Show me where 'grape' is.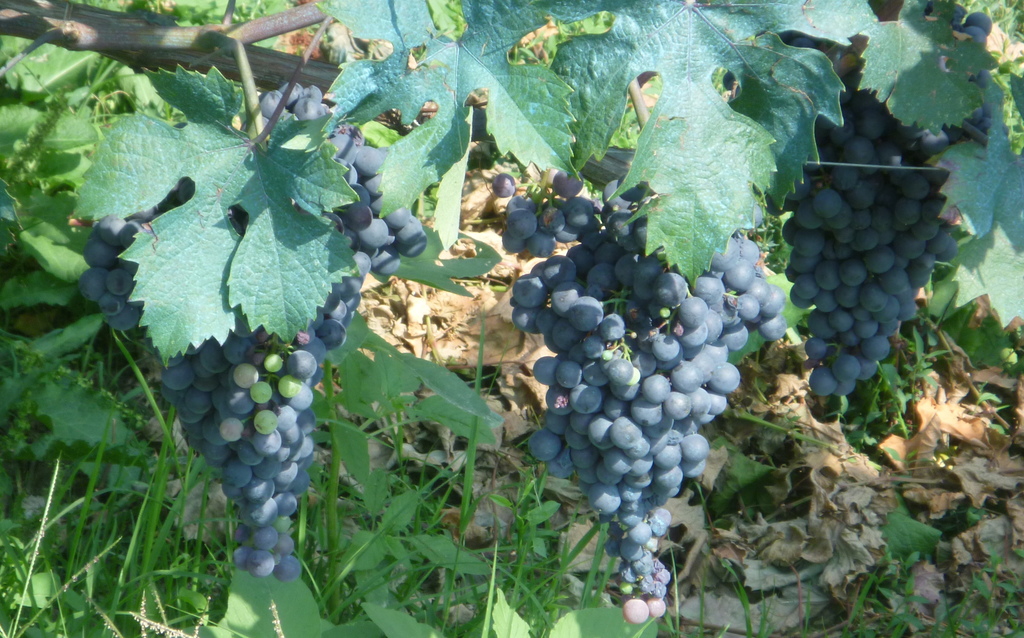
'grape' is at bbox(967, 26, 988, 47).
